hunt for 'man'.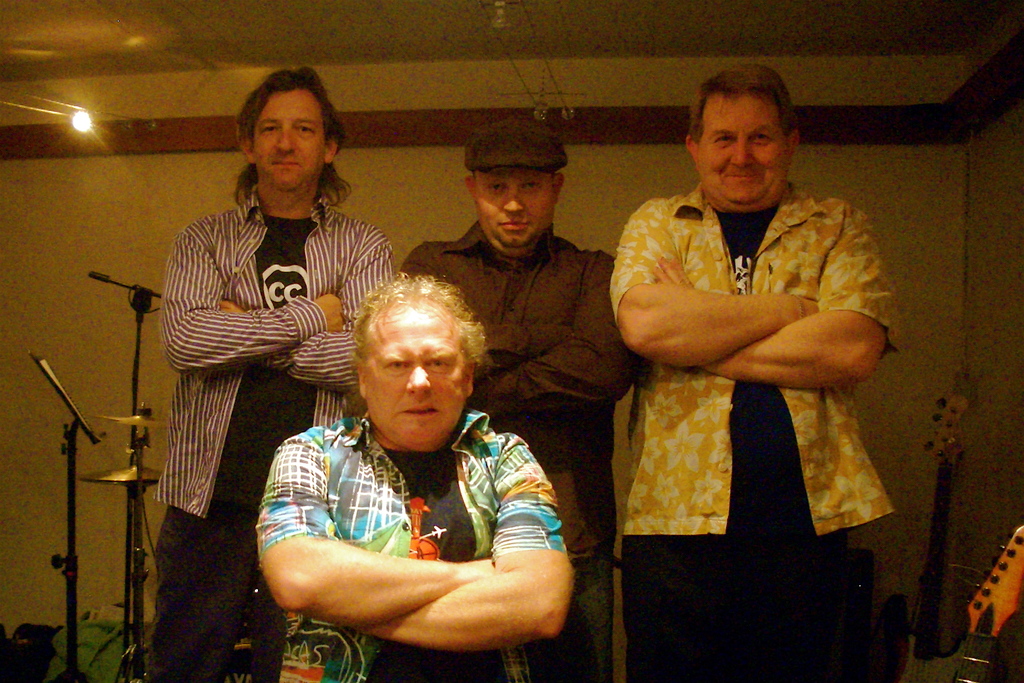
Hunted down at region(404, 117, 641, 682).
